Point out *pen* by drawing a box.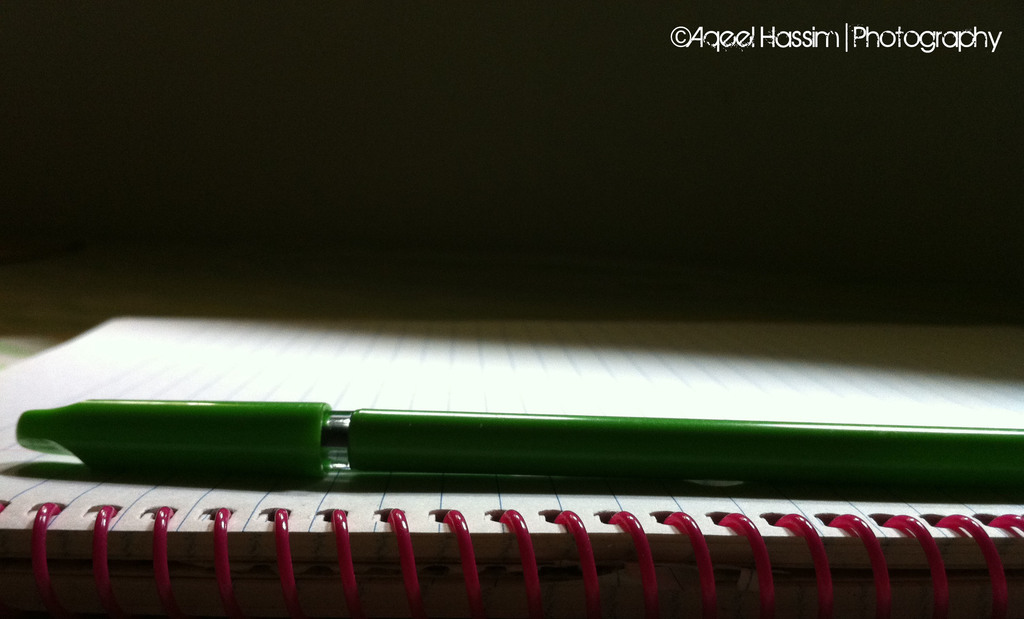
region(18, 399, 1023, 503).
